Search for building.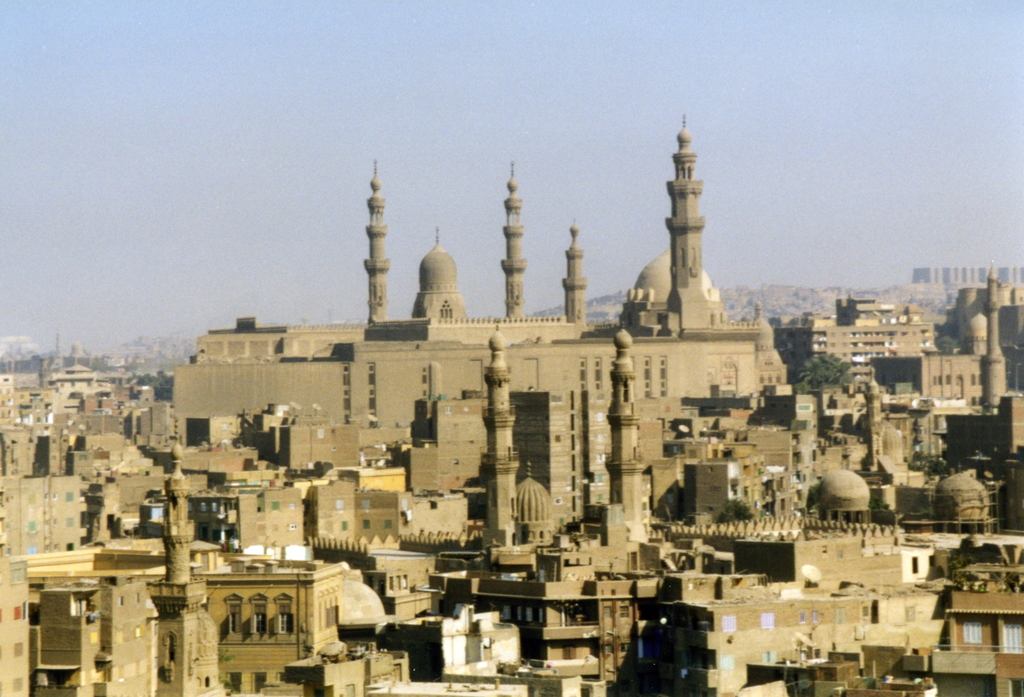
Found at locate(157, 204, 783, 562).
